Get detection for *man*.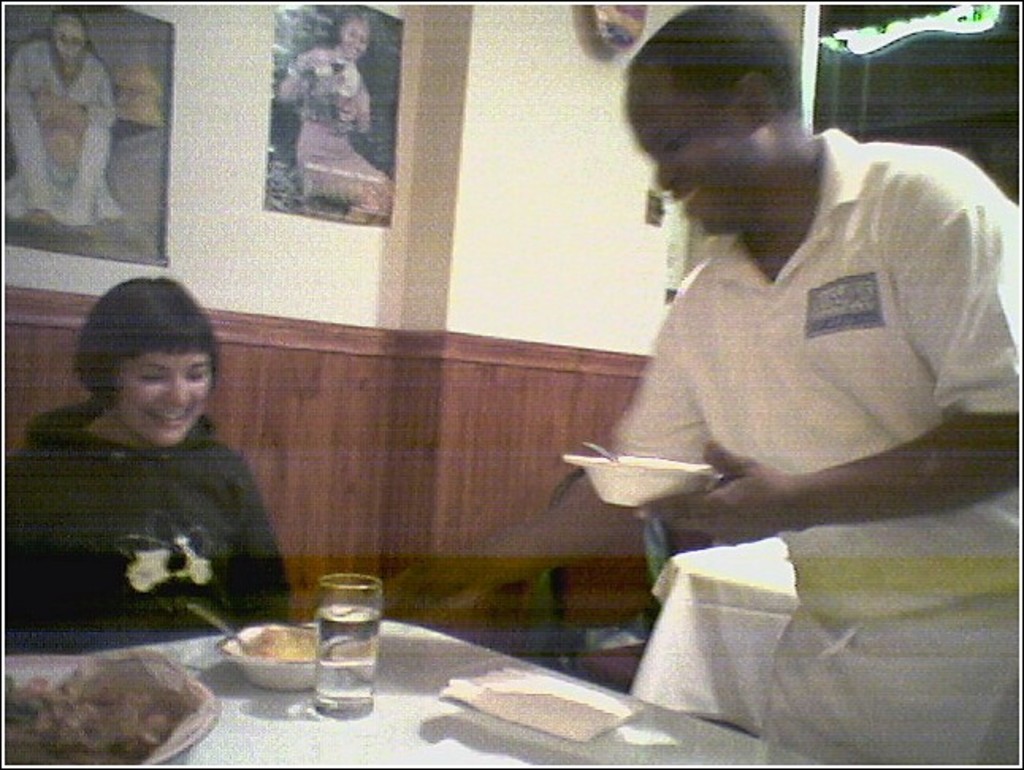
Detection: select_region(385, 6, 1019, 765).
